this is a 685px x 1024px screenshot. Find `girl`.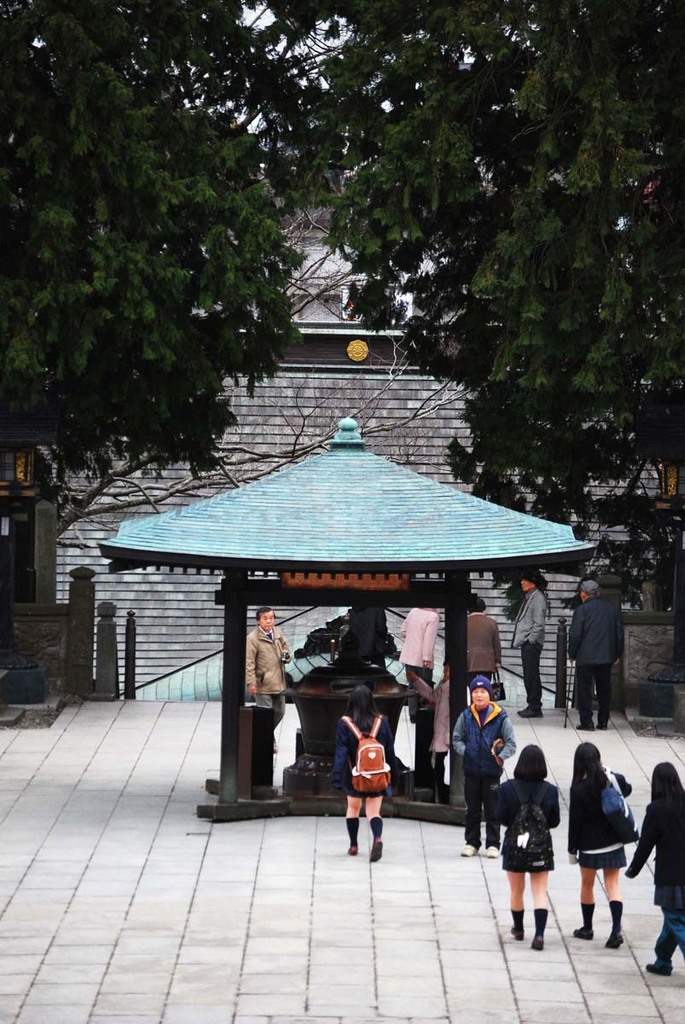
Bounding box: x1=335 y1=682 x2=392 y2=864.
